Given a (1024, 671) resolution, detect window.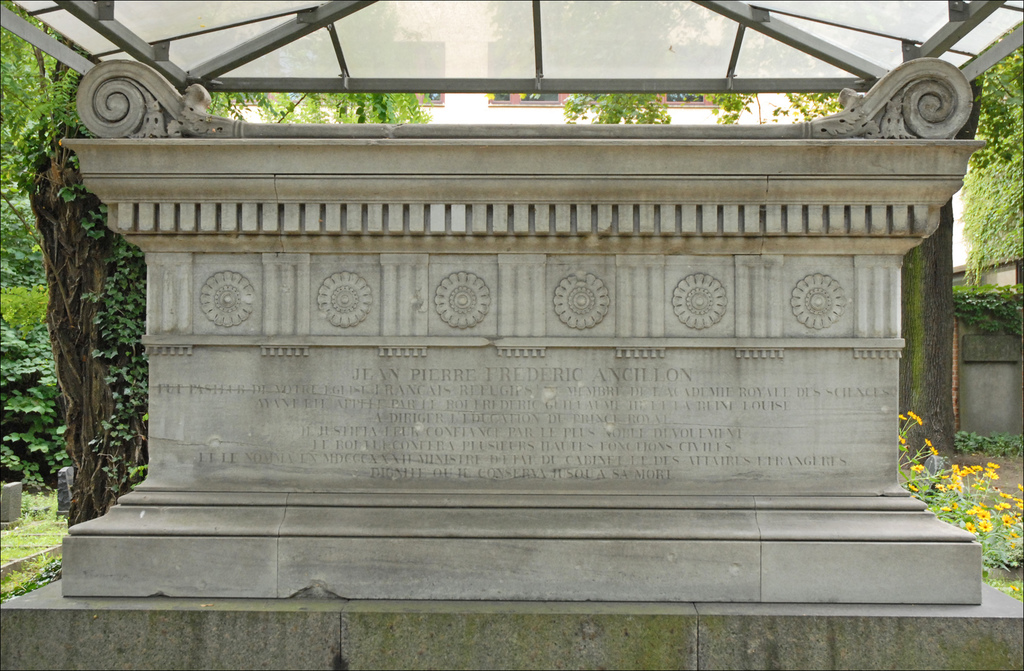
{"left": 392, "top": 39, "right": 444, "bottom": 105}.
